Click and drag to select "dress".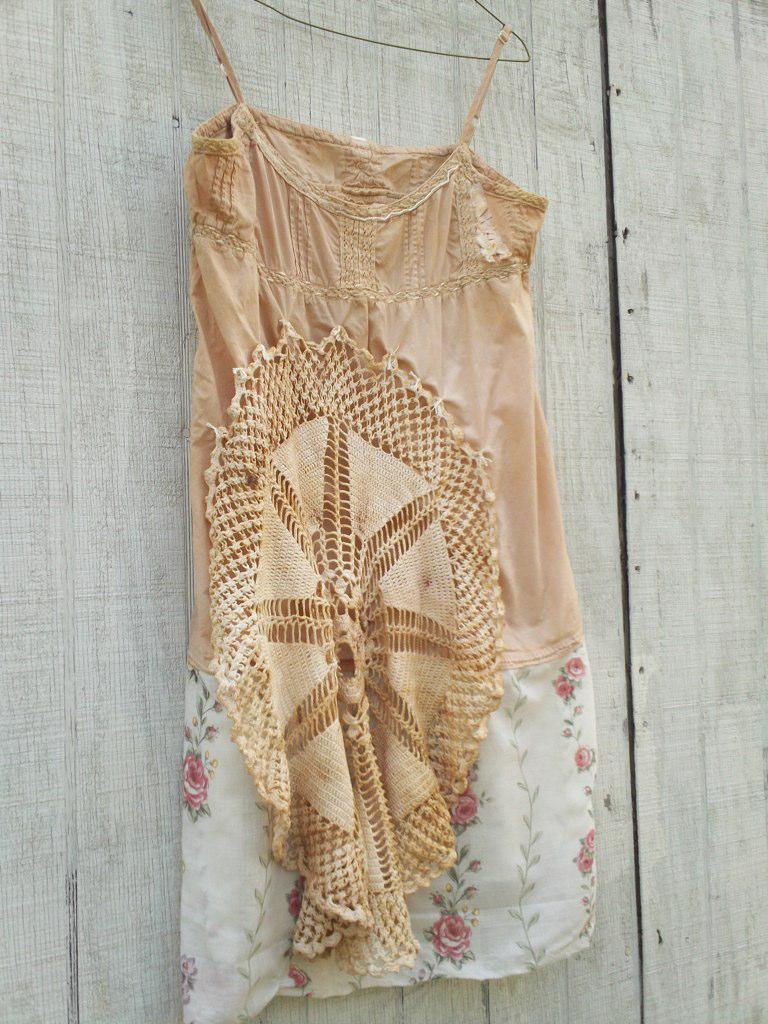
Selection: bbox(181, 0, 601, 1023).
